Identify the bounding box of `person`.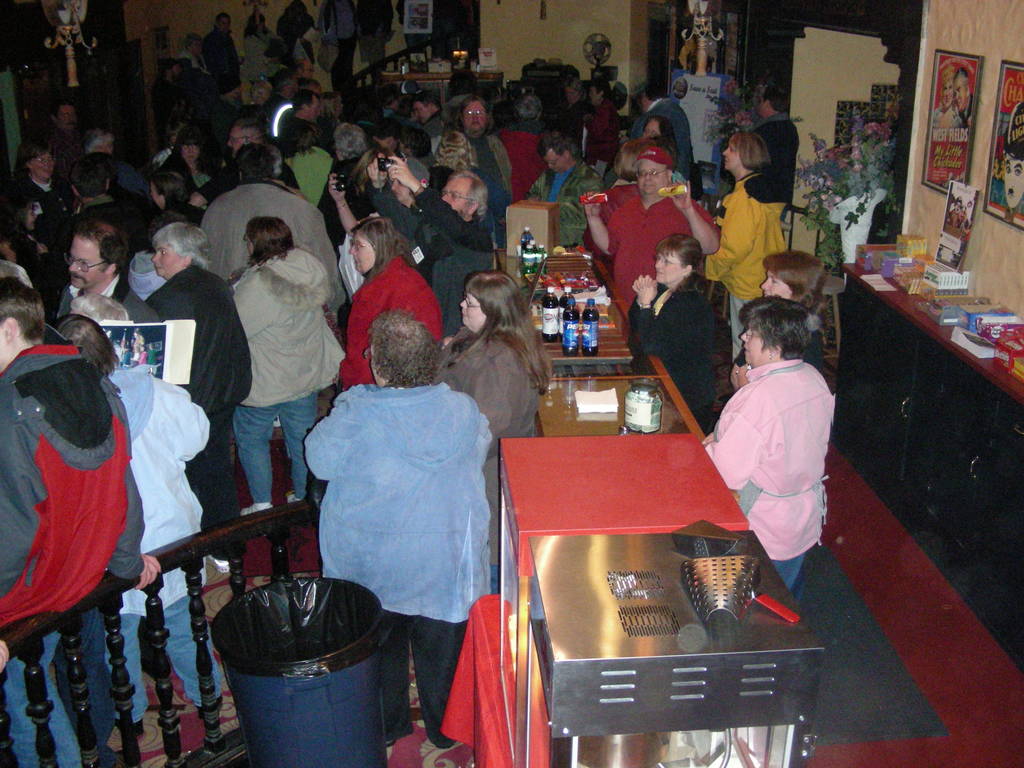
[x1=436, y1=271, x2=531, y2=449].
